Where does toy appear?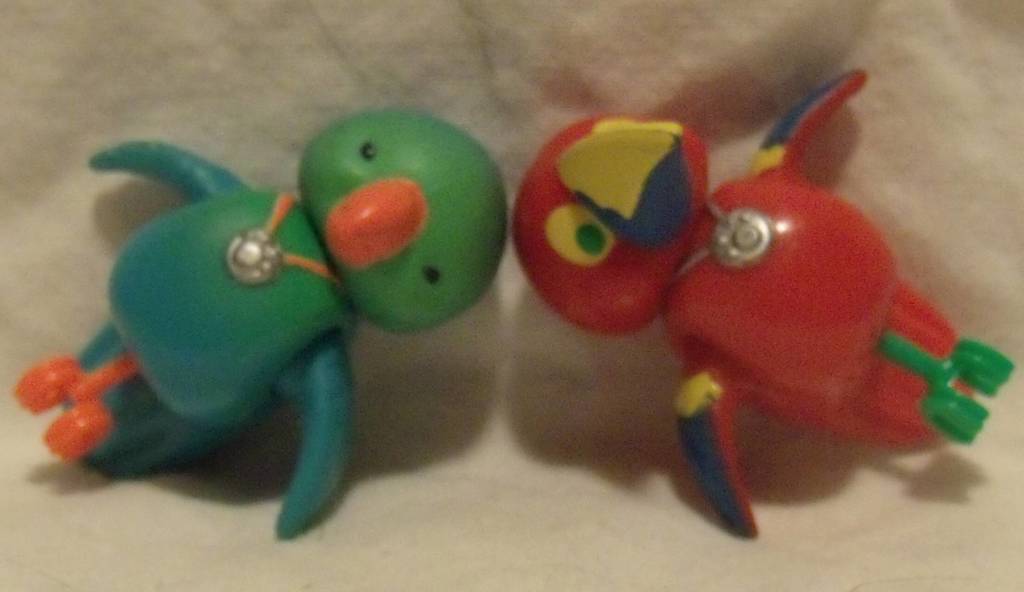
Appears at crop(15, 108, 505, 544).
